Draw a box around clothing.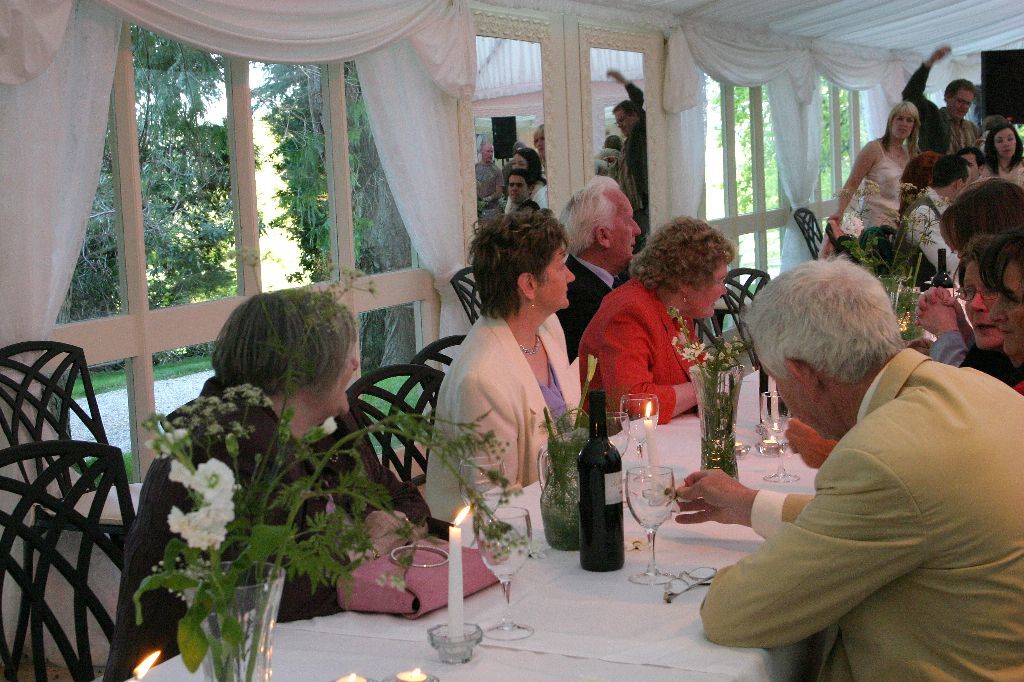
[left=103, top=376, right=379, bottom=681].
